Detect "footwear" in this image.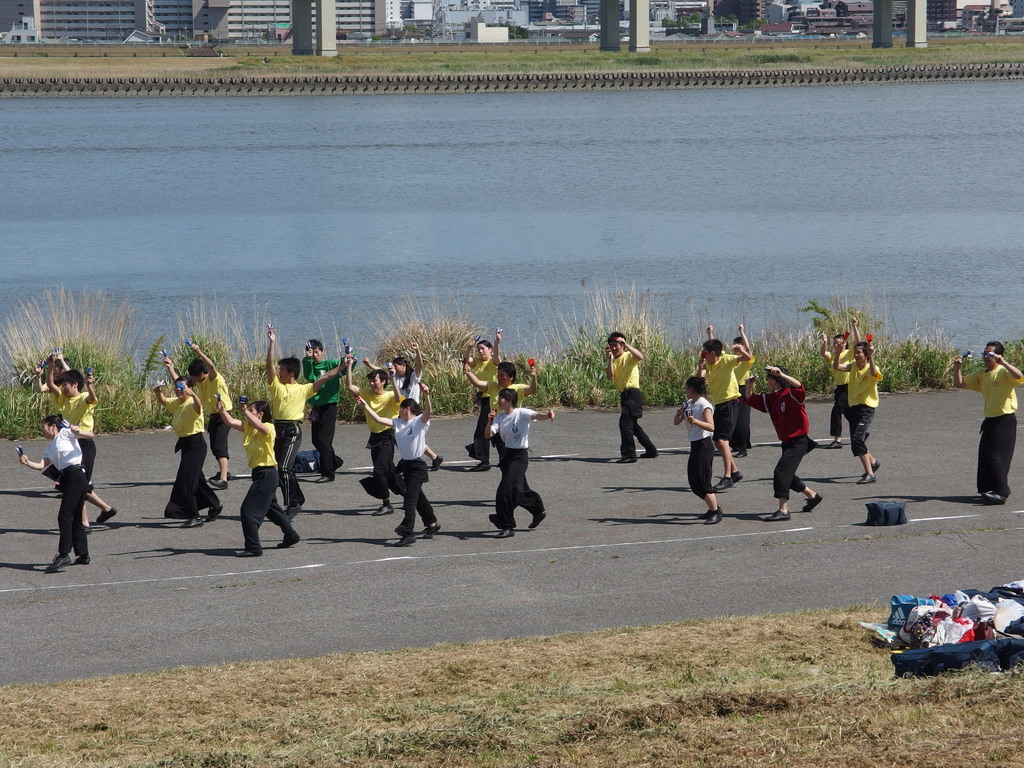
Detection: crop(75, 557, 86, 564).
